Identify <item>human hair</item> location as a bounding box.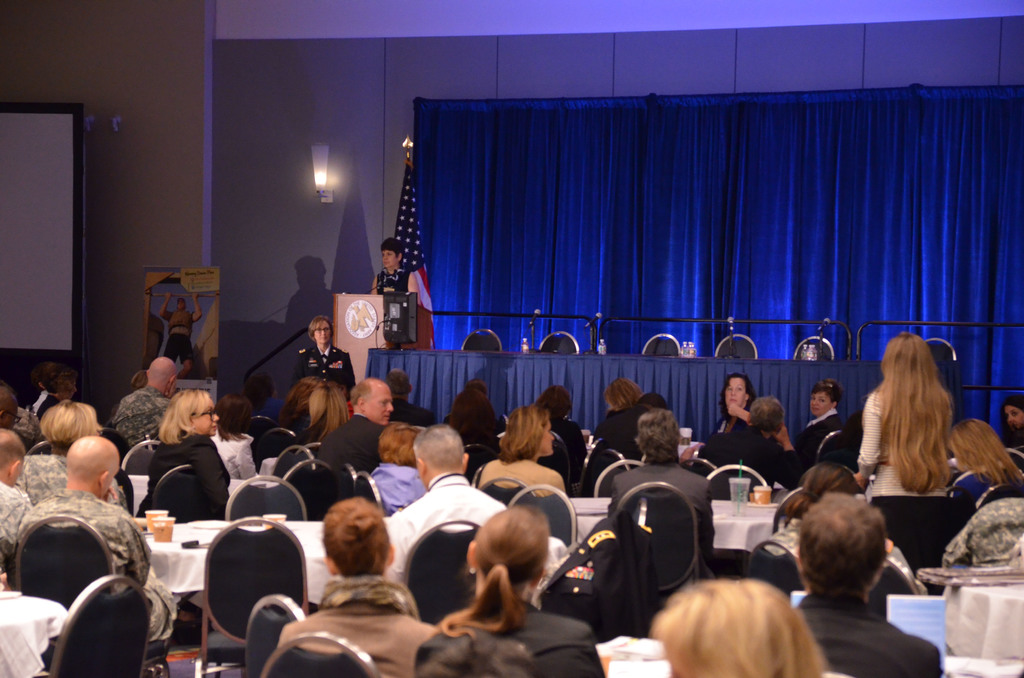
select_region(636, 392, 666, 404).
